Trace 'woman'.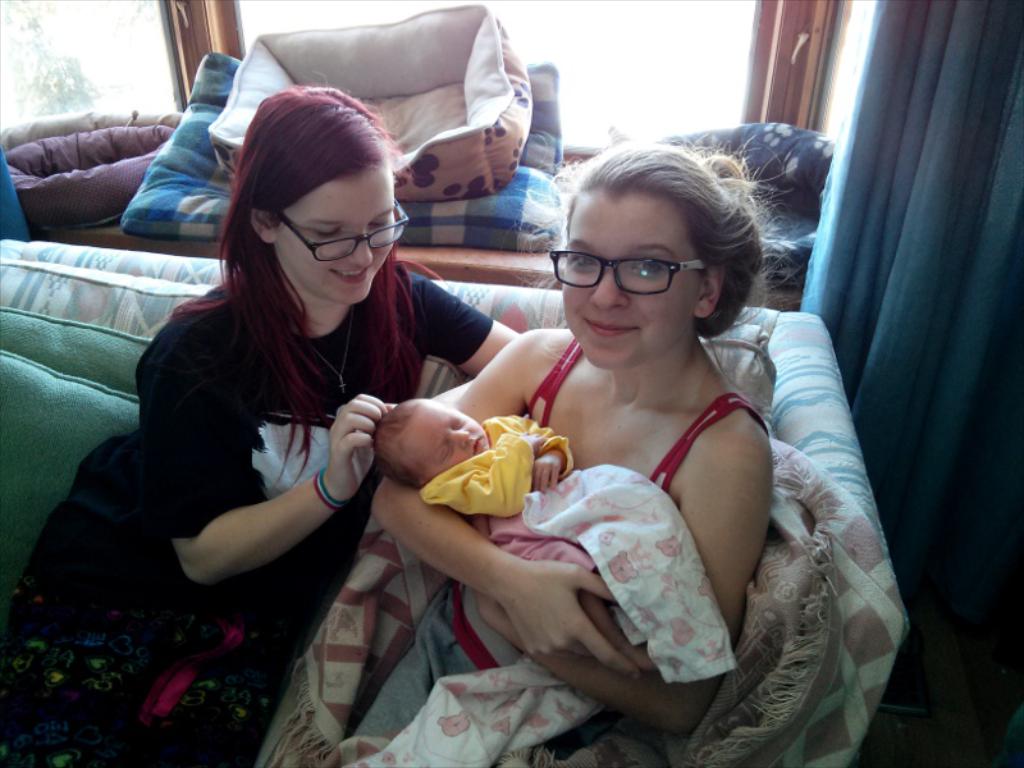
Traced to bbox=[317, 142, 881, 755].
